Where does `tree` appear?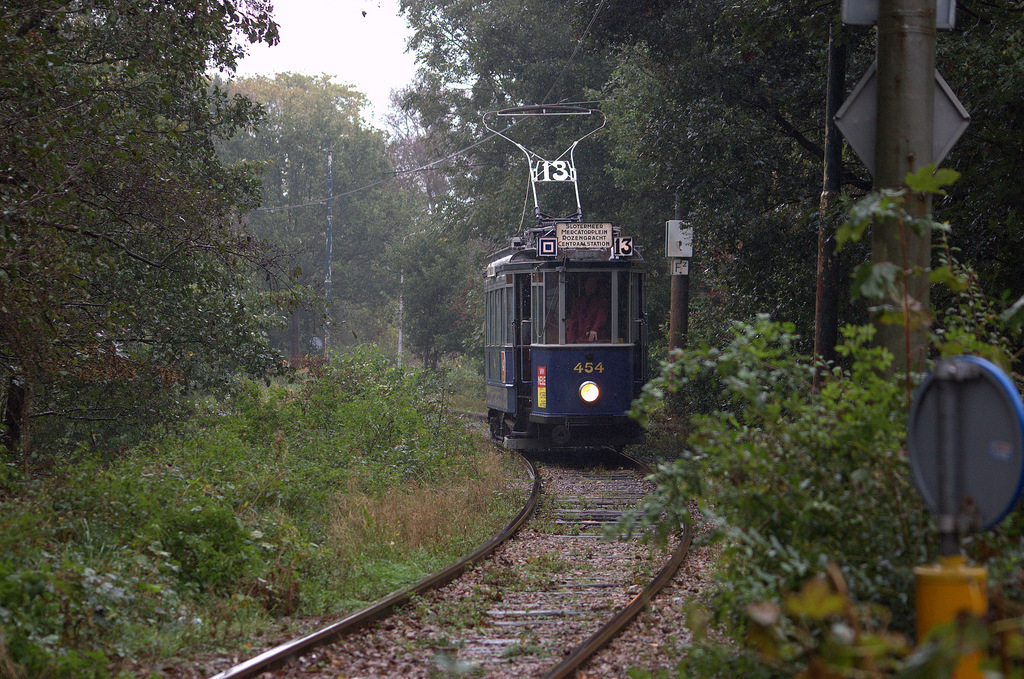
Appears at <bbox>0, 0, 301, 463</bbox>.
